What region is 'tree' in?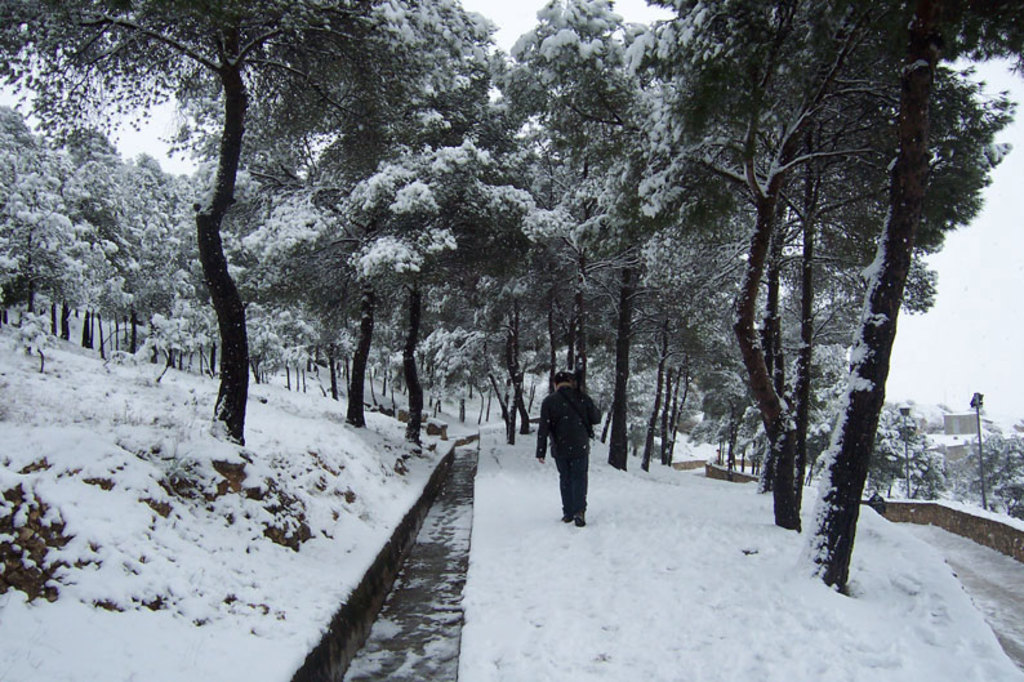
(x1=59, y1=112, x2=143, y2=191).
